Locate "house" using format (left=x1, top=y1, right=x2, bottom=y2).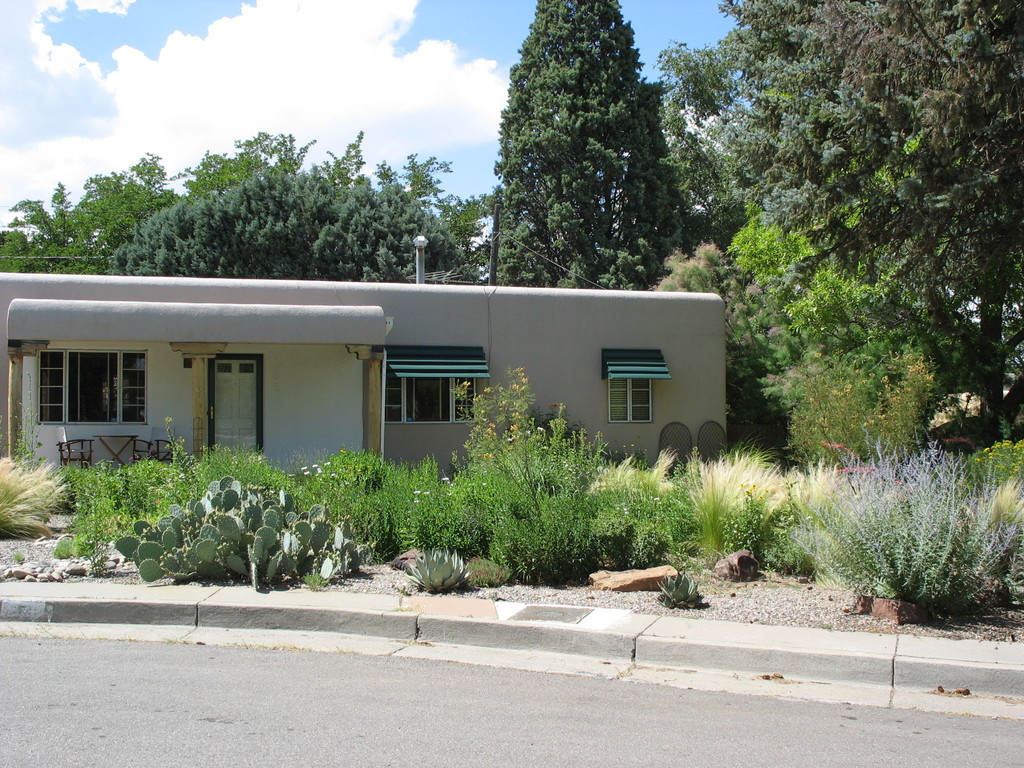
(left=0, top=267, right=728, bottom=483).
